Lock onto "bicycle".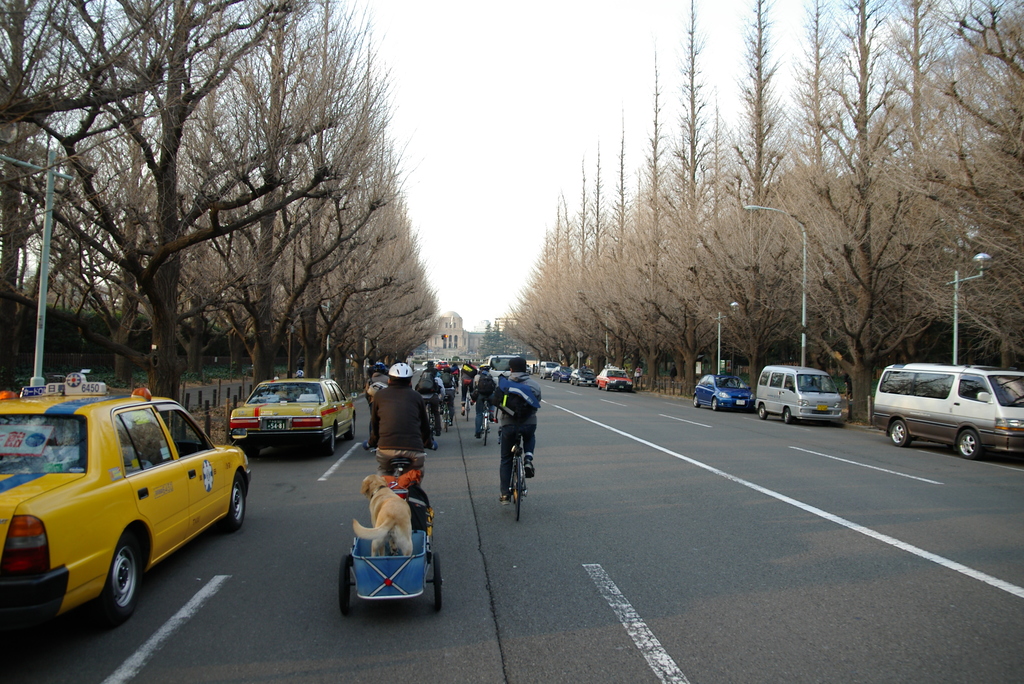
Locked: box(463, 387, 470, 425).
